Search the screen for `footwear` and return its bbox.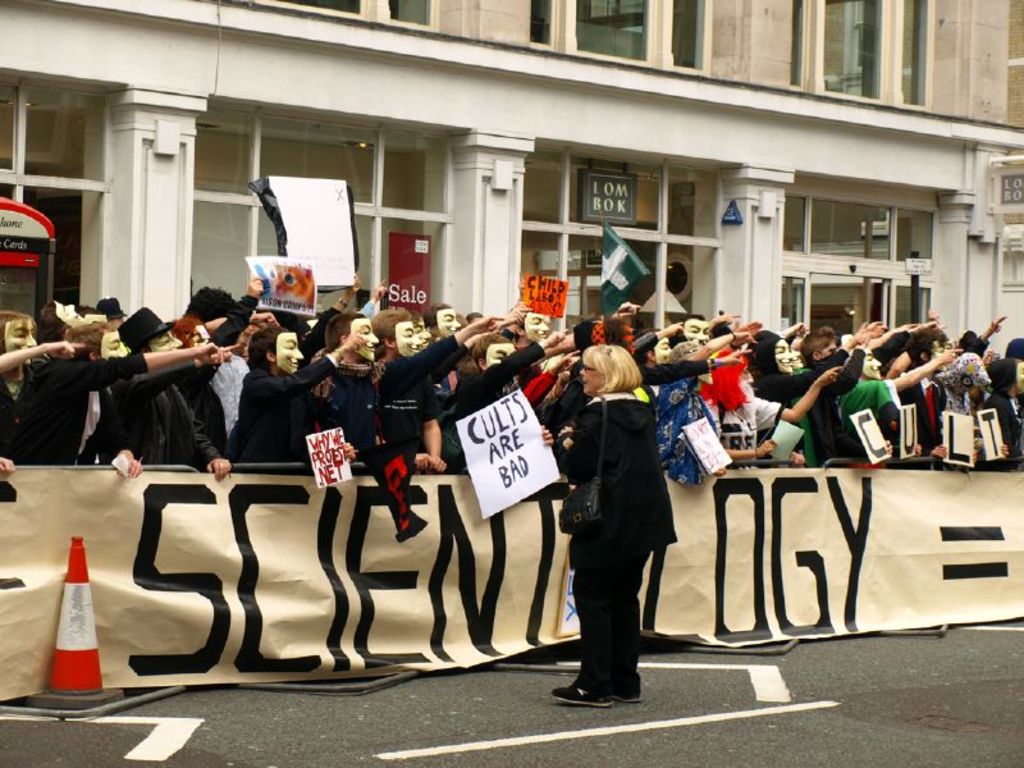
Found: 600,690,644,700.
